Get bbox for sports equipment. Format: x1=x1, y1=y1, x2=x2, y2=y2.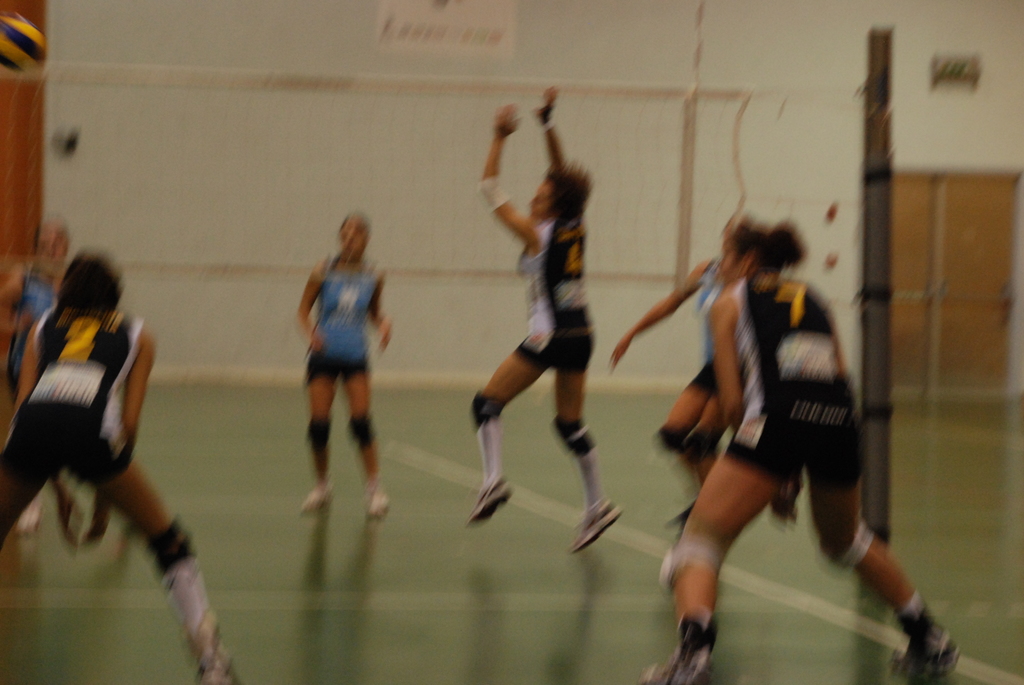
x1=470, y1=386, x2=500, y2=429.
